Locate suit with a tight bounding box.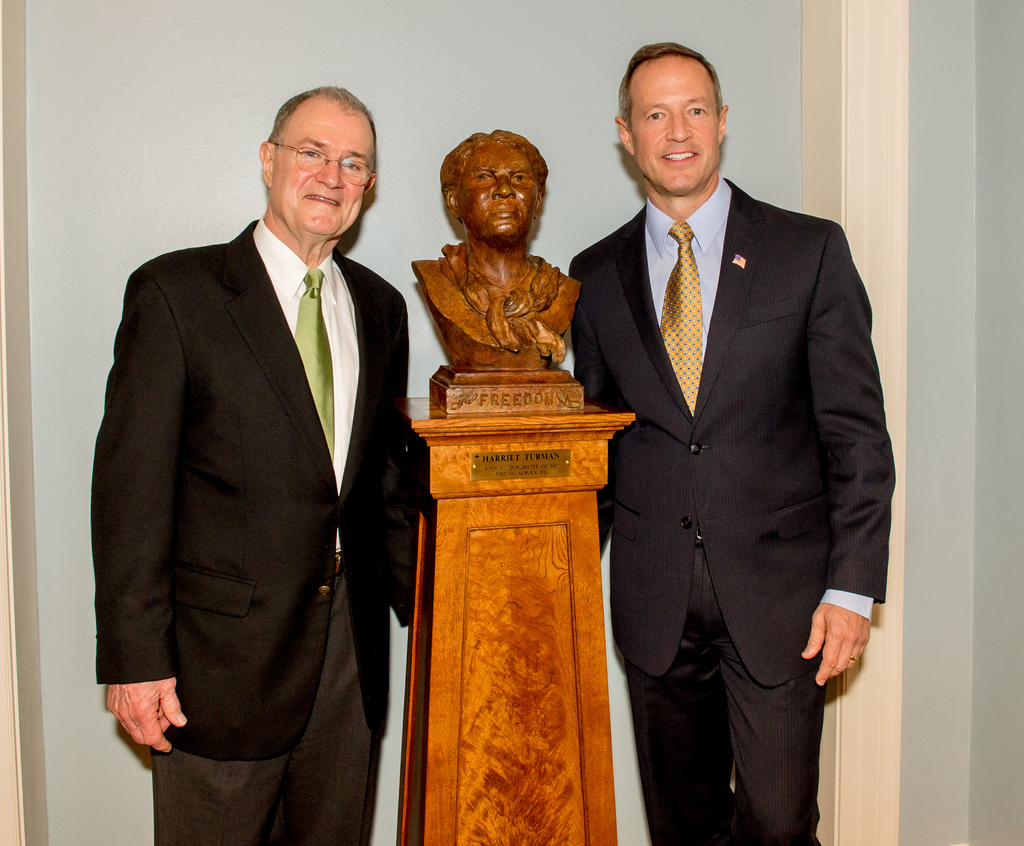
detection(565, 58, 883, 845).
